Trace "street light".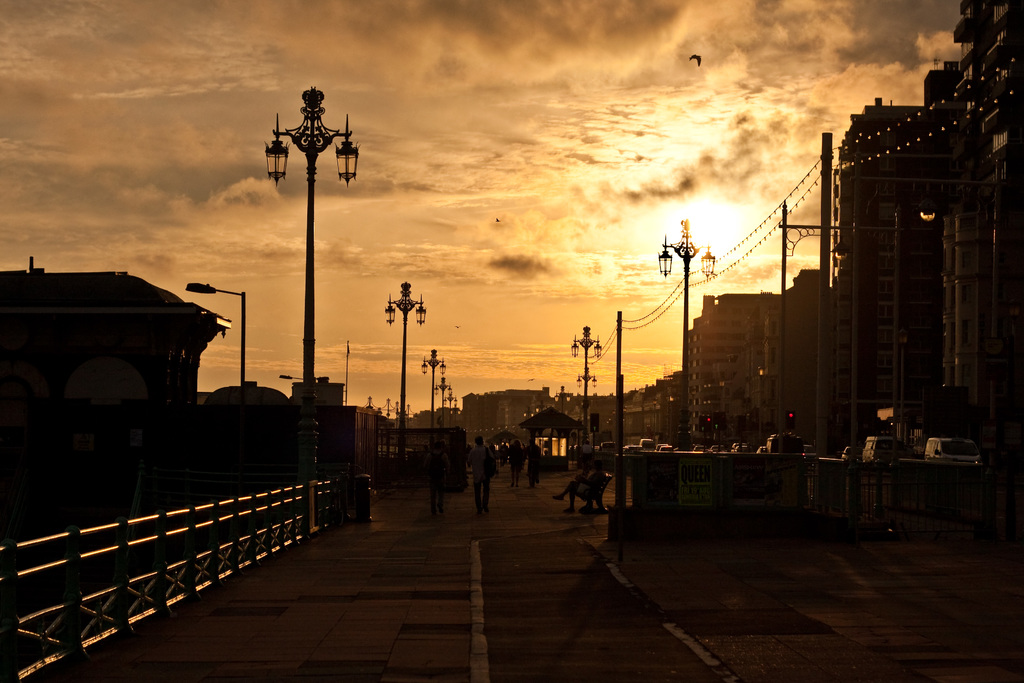
Traced to (180,277,247,389).
